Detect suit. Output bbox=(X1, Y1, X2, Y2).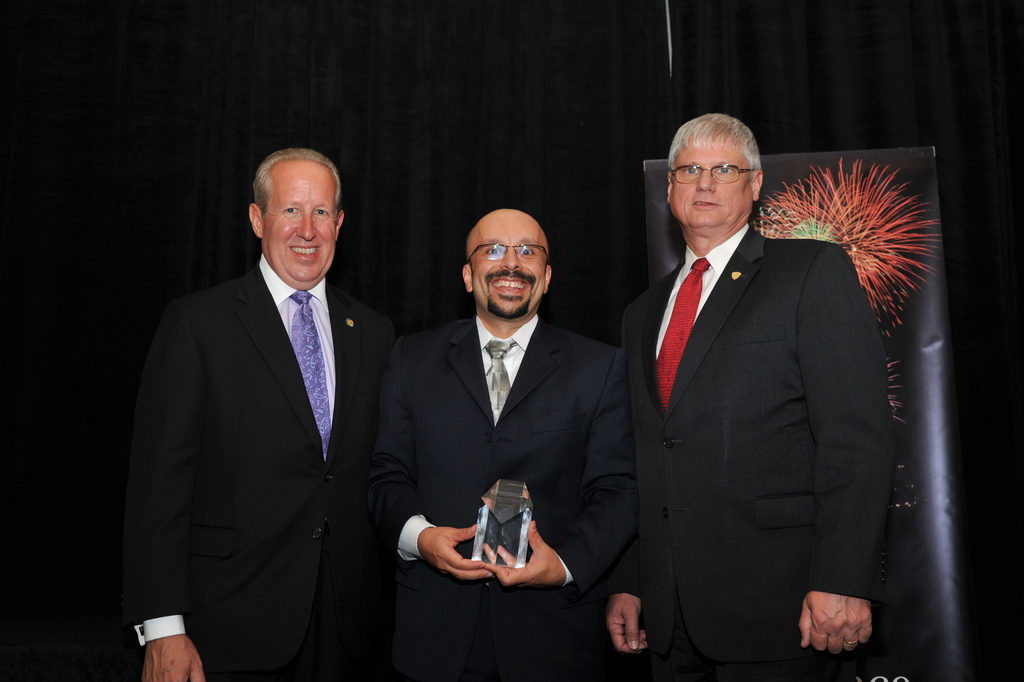
bbox=(621, 223, 894, 681).
